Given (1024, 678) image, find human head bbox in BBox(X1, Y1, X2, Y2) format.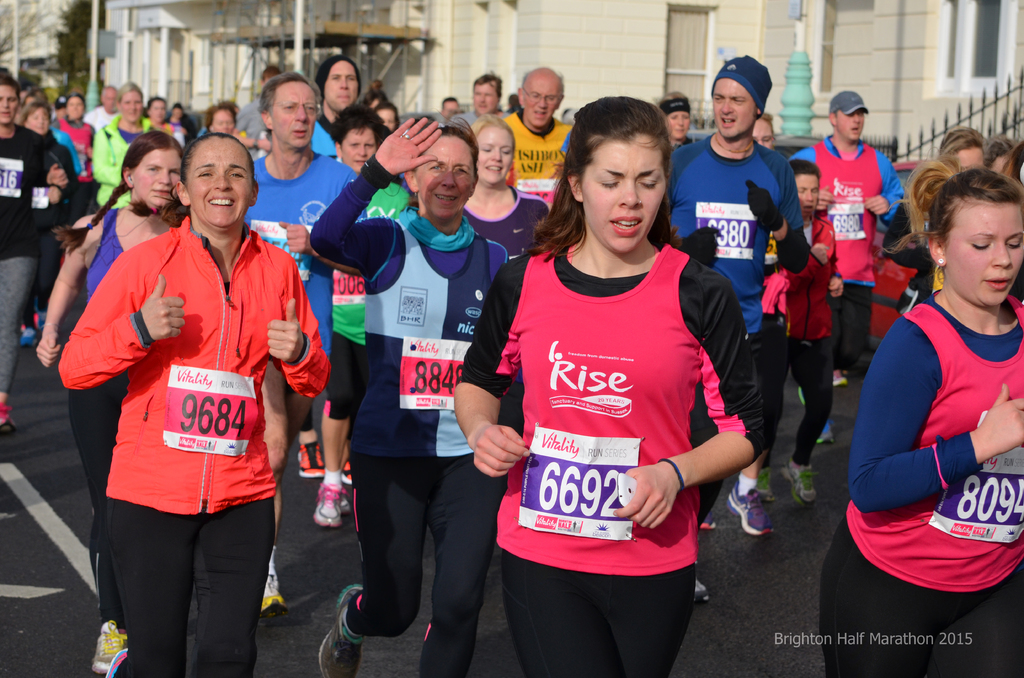
BBox(517, 66, 566, 127).
